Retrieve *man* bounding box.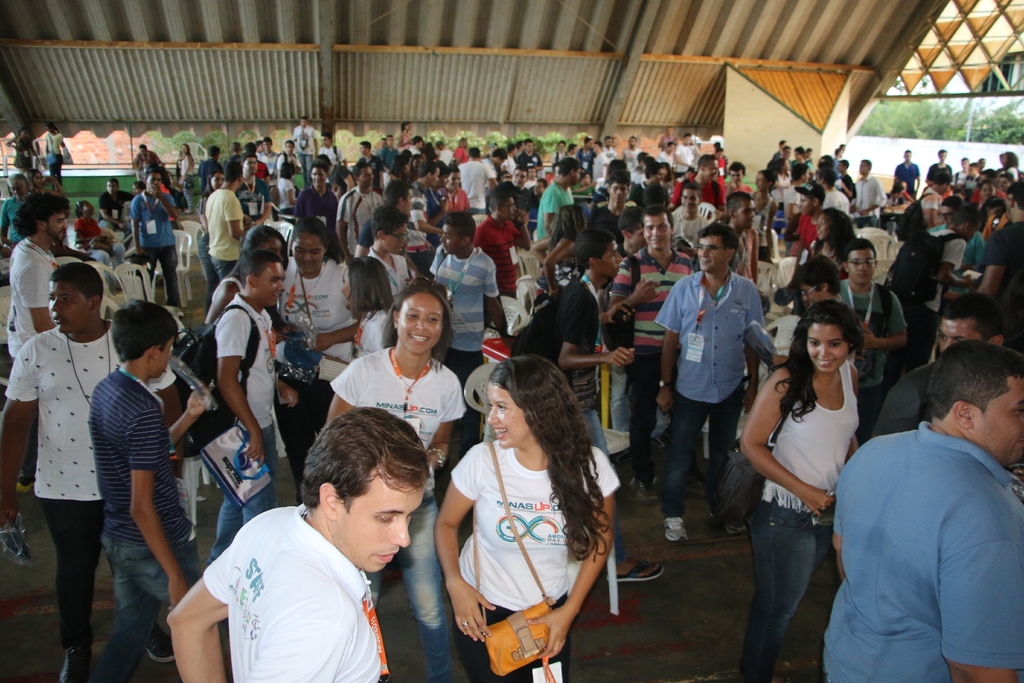
Bounding box: 340,165,383,258.
